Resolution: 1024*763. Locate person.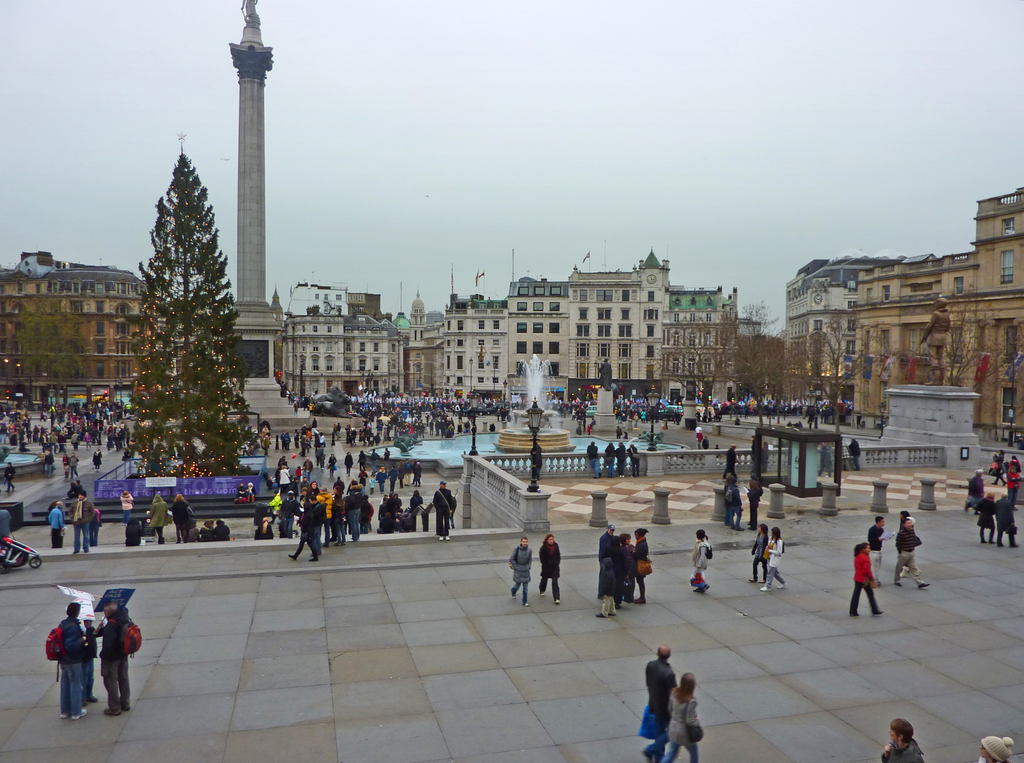
x1=979, y1=734, x2=1010, y2=762.
